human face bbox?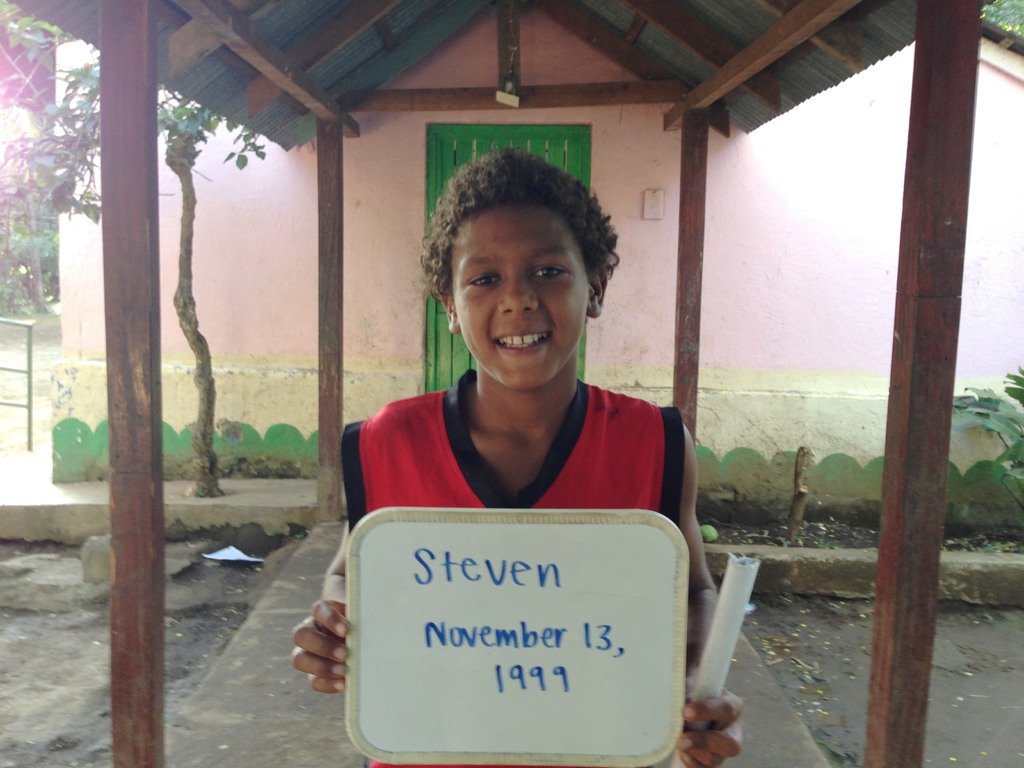
select_region(449, 208, 591, 390)
